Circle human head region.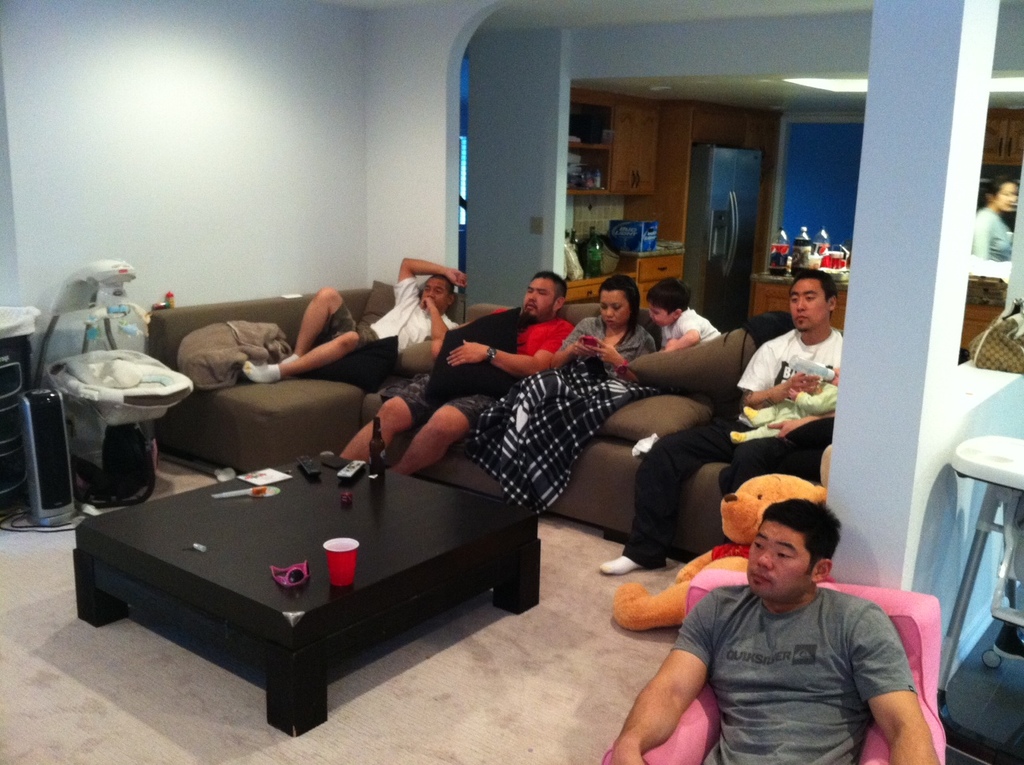
Region: crop(523, 272, 567, 320).
